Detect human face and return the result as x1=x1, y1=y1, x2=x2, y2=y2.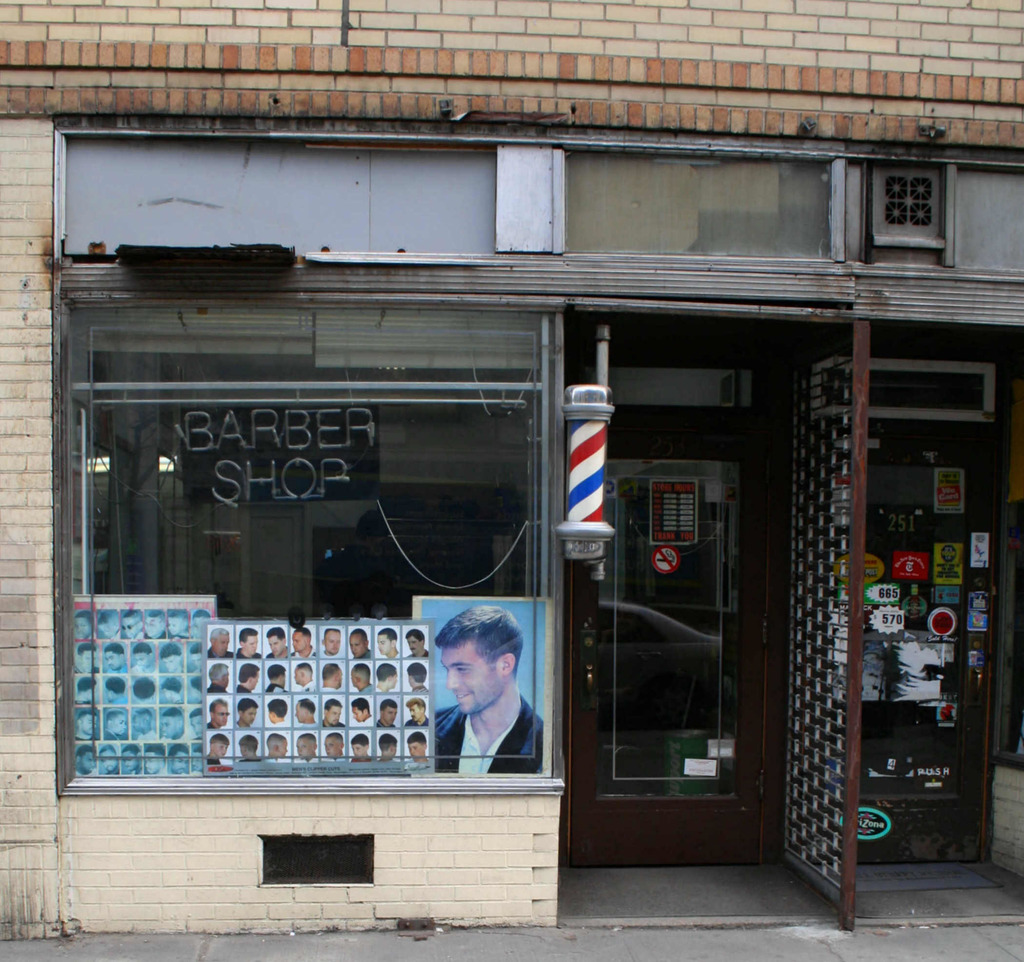
x1=102, y1=647, x2=122, y2=672.
